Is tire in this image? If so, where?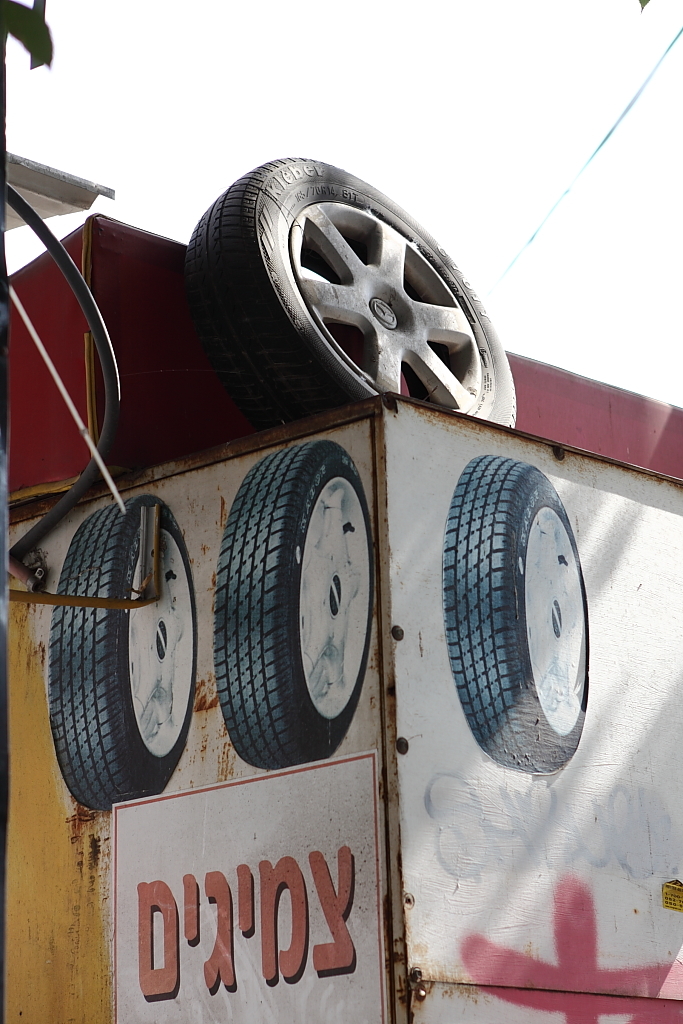
Yes, at region(50, 494, 195, 813).
